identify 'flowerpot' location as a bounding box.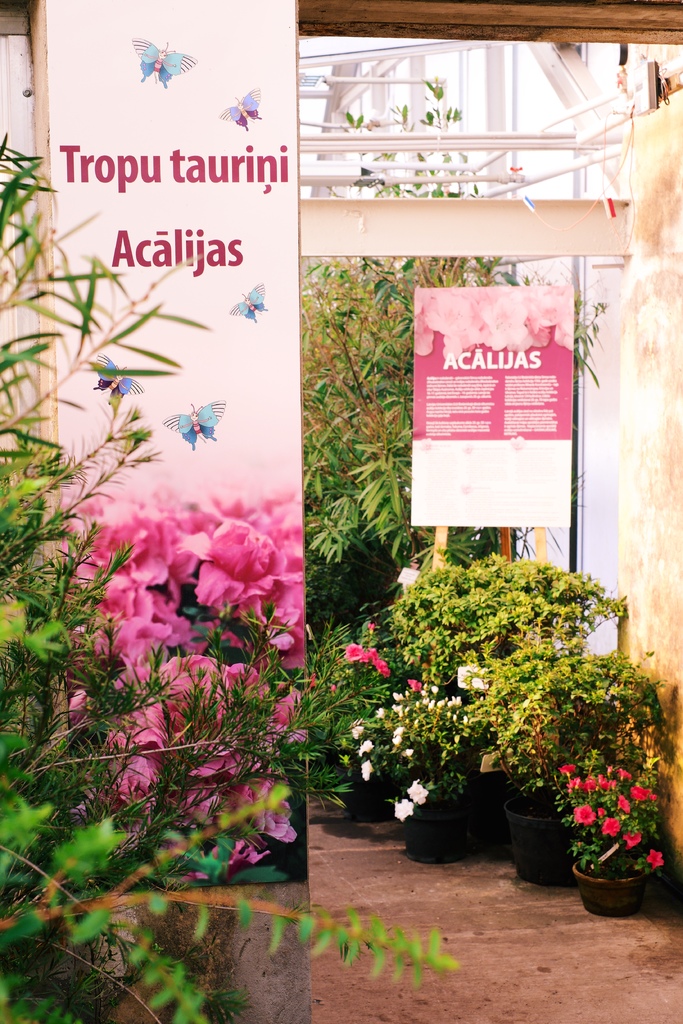
region(397, 802, 468, 861).
